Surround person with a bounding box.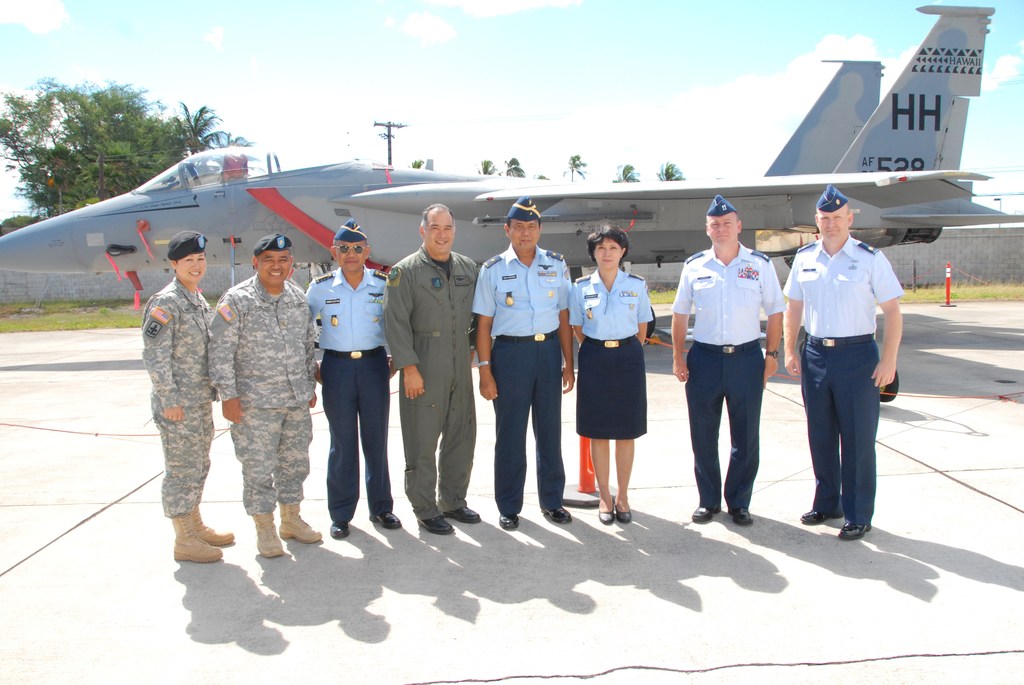
204, 231, 326, 560.
